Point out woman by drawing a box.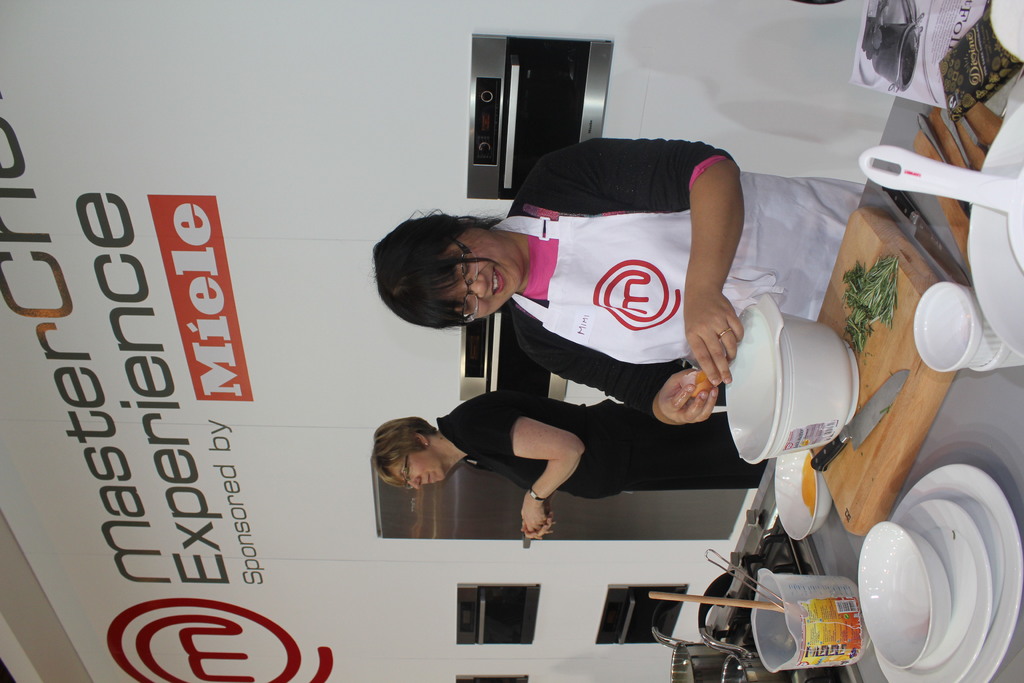
rect(358, 374, 793, 579).
